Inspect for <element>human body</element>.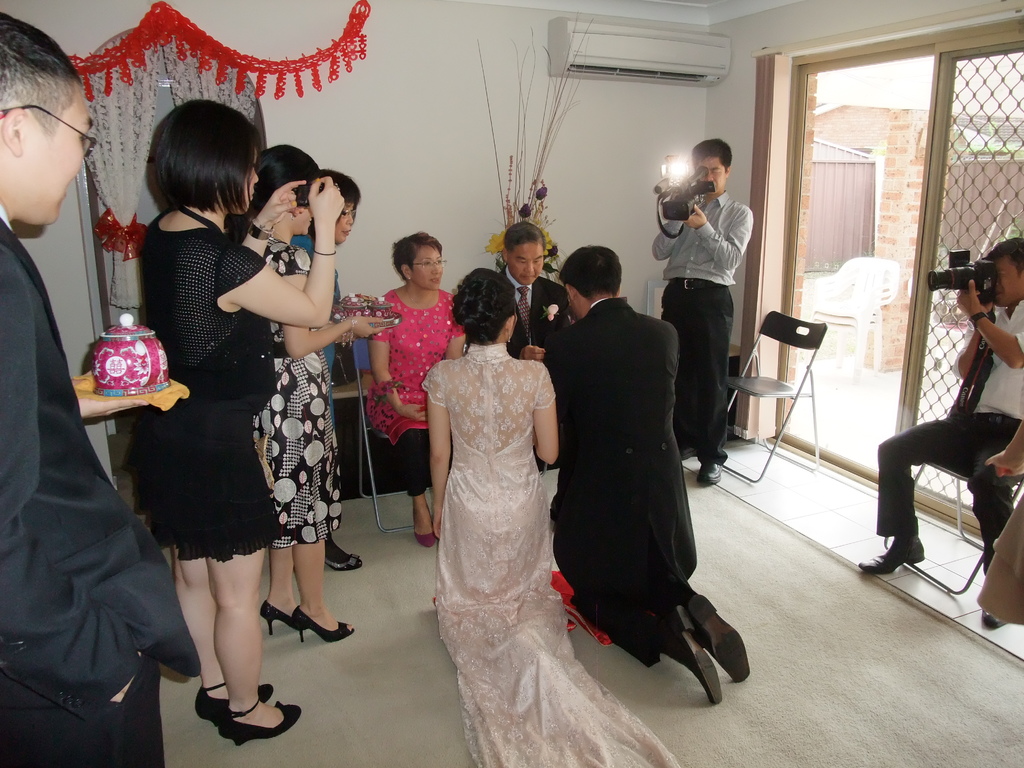
Inspection: <box>860,238,1023,630</box>.
